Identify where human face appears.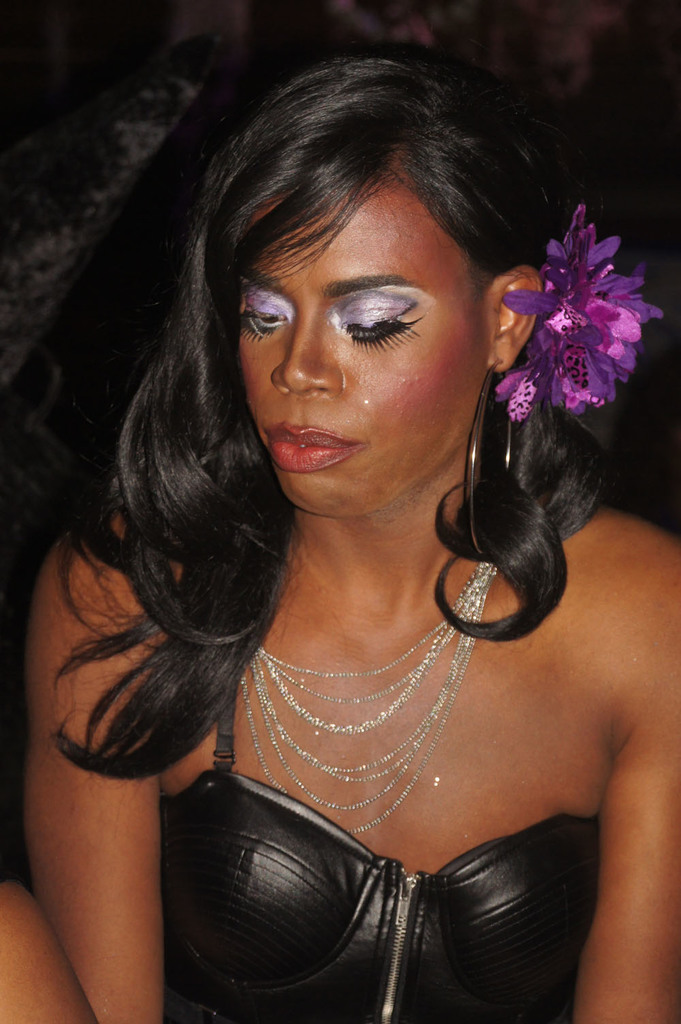
Appears at 242/193/494/505.
